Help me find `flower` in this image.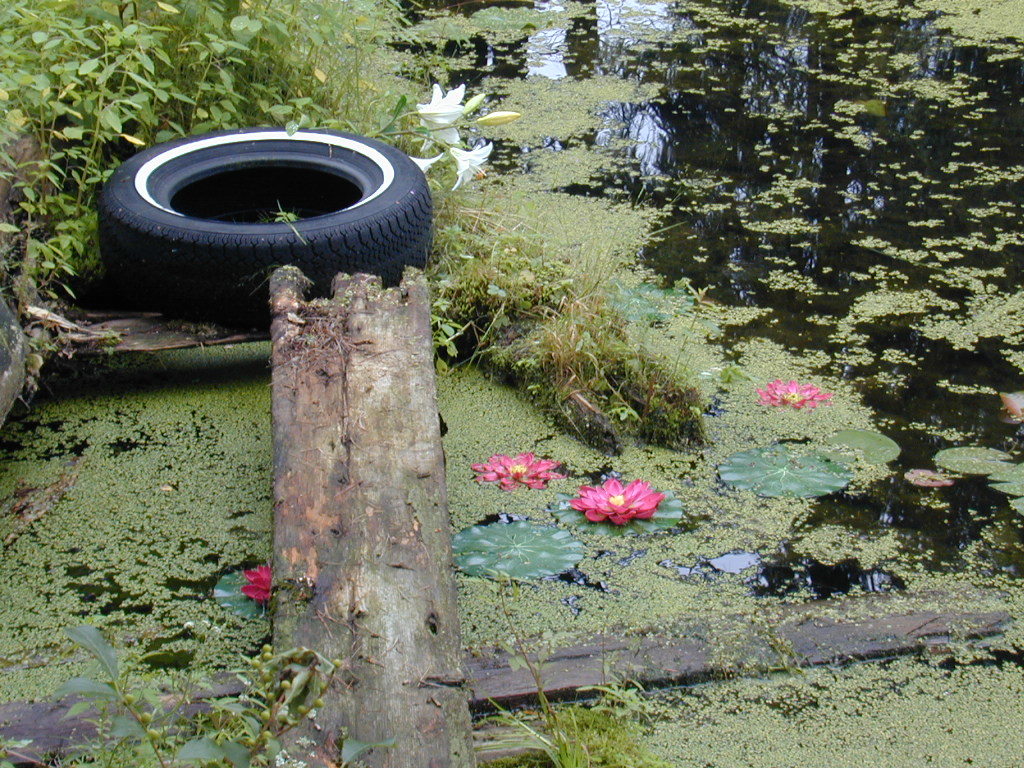
Found it: bbox=(568, 471, 669, 537).
